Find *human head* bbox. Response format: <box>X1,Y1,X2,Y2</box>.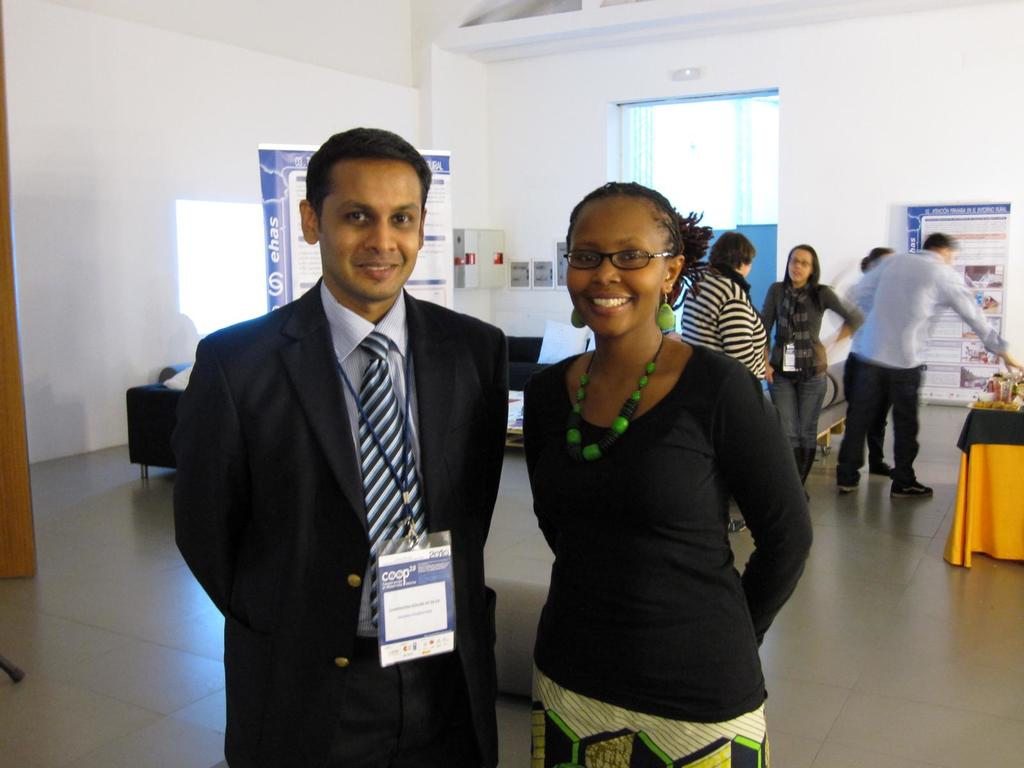
<box>718,234,761,282</box>.
